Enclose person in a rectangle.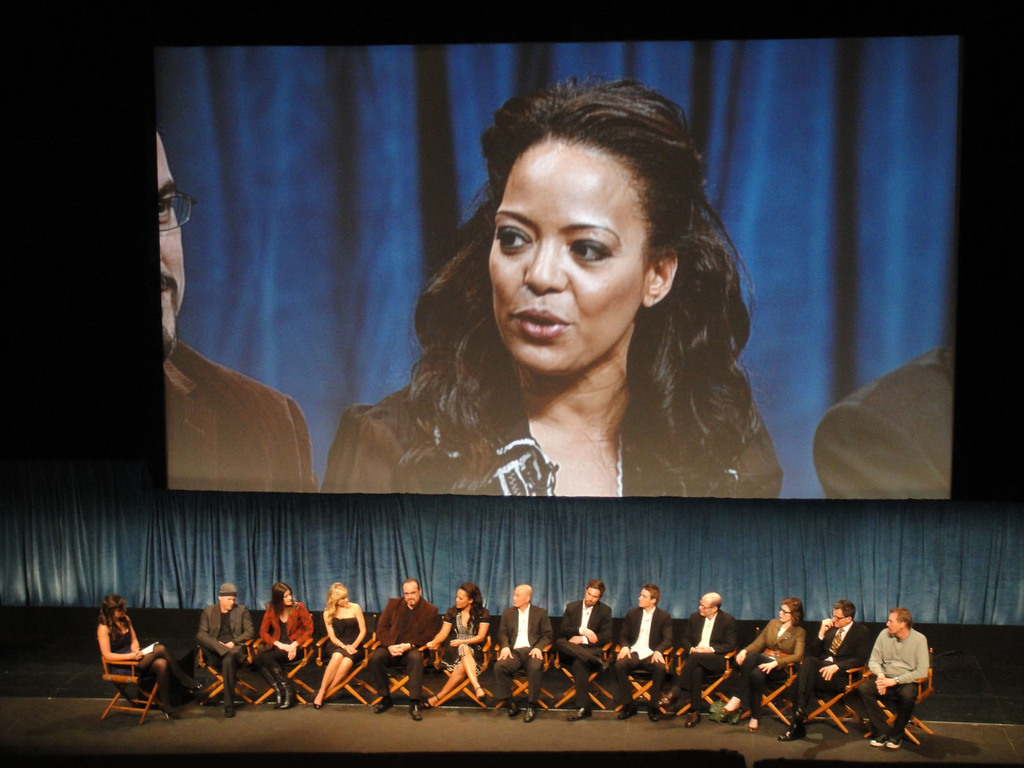
(150, 125, 308, 503).
